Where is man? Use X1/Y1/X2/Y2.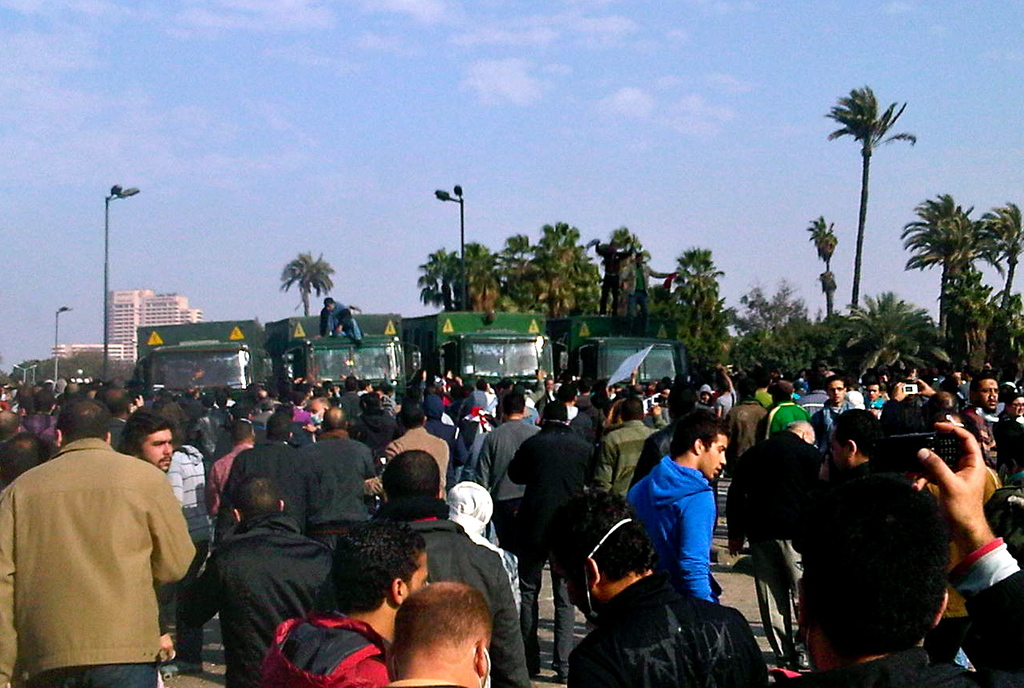
116/402/180/484.
